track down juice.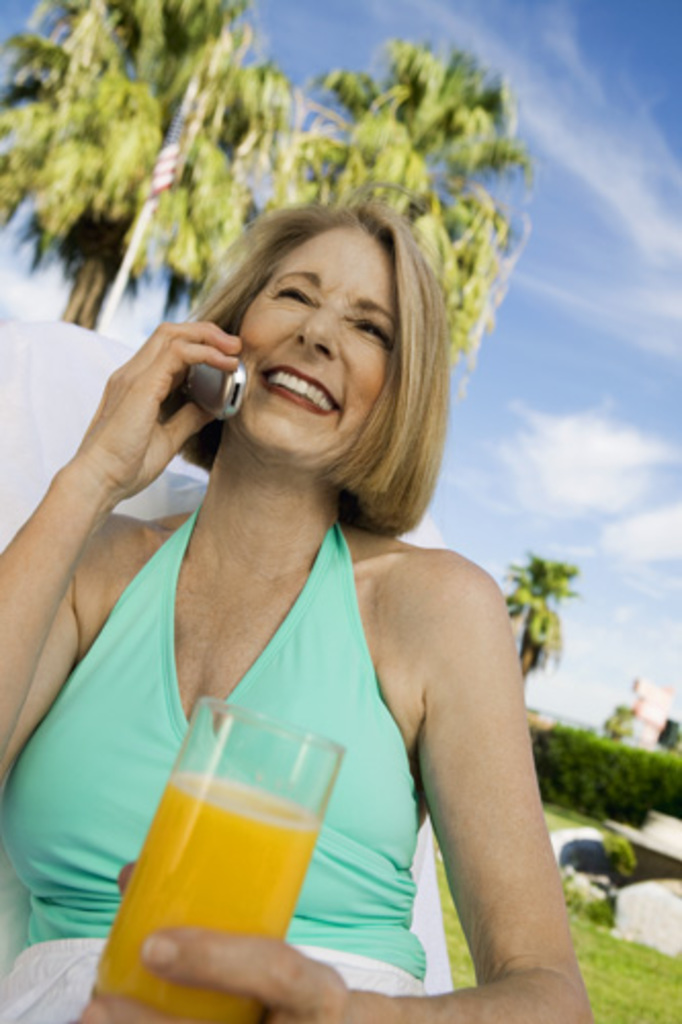
Tracked to 94 772 319 1022.
